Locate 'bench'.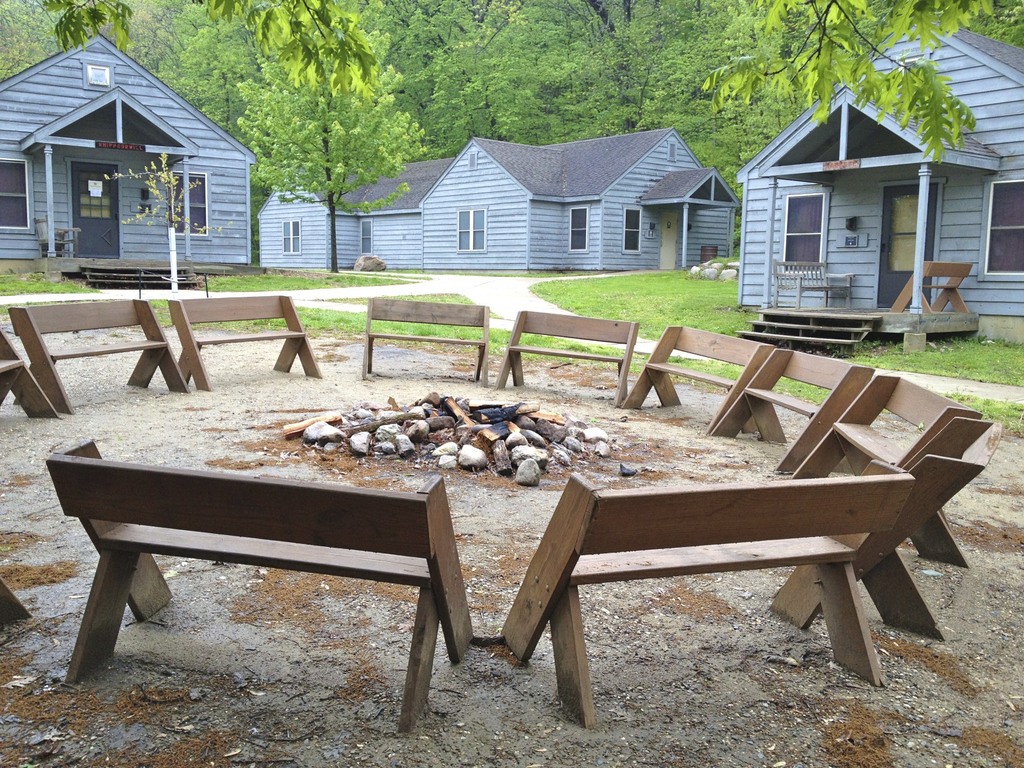
Bounding box: x1=496 y1=468 x2=918 y2=730.
